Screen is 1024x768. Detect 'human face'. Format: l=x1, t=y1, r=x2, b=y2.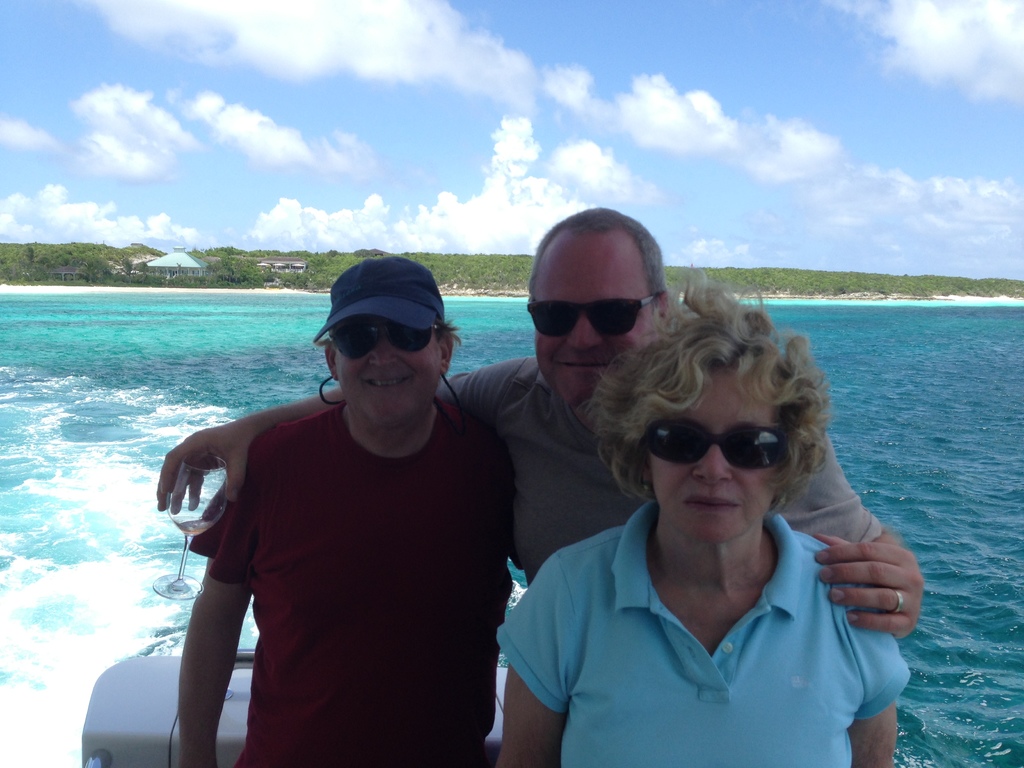
l=651, t=364, r=785, b=535.
